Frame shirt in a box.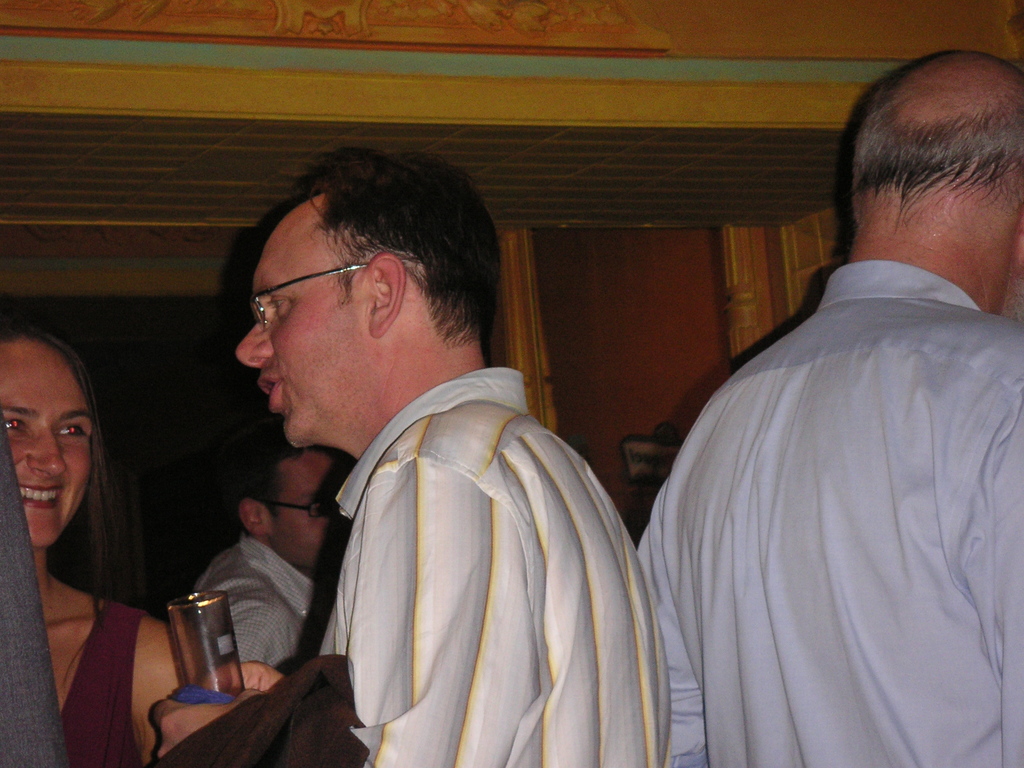
318, 364, 674, 767.
